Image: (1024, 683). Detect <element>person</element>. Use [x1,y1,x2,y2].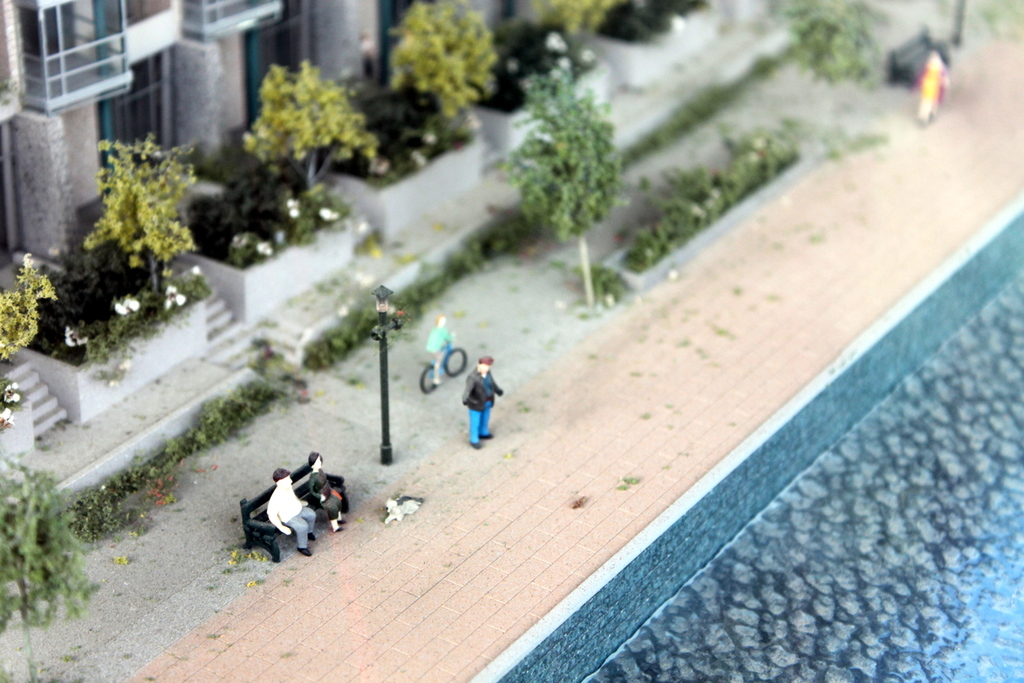
[421,312,455,387].
